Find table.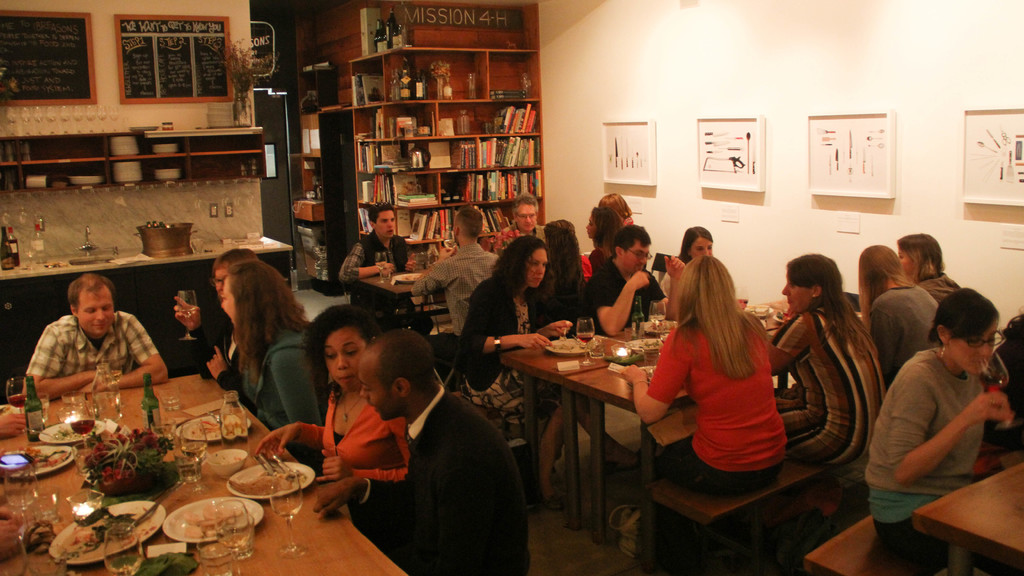
rect(0, 225, 295, 377).
